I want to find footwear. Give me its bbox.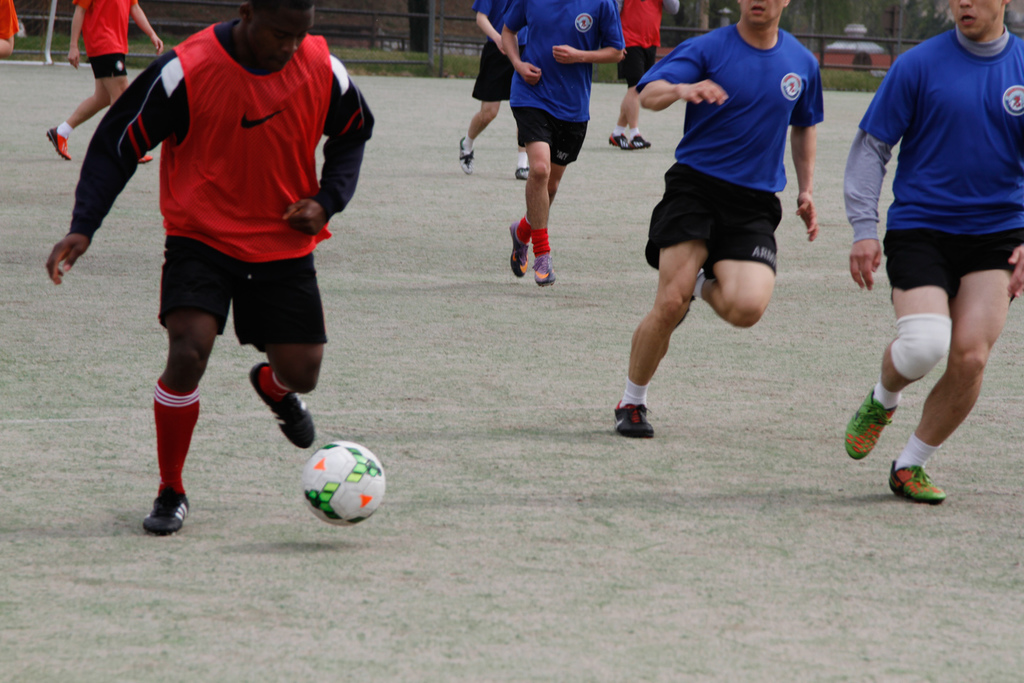
bbox(606, 132, 626, 141).
